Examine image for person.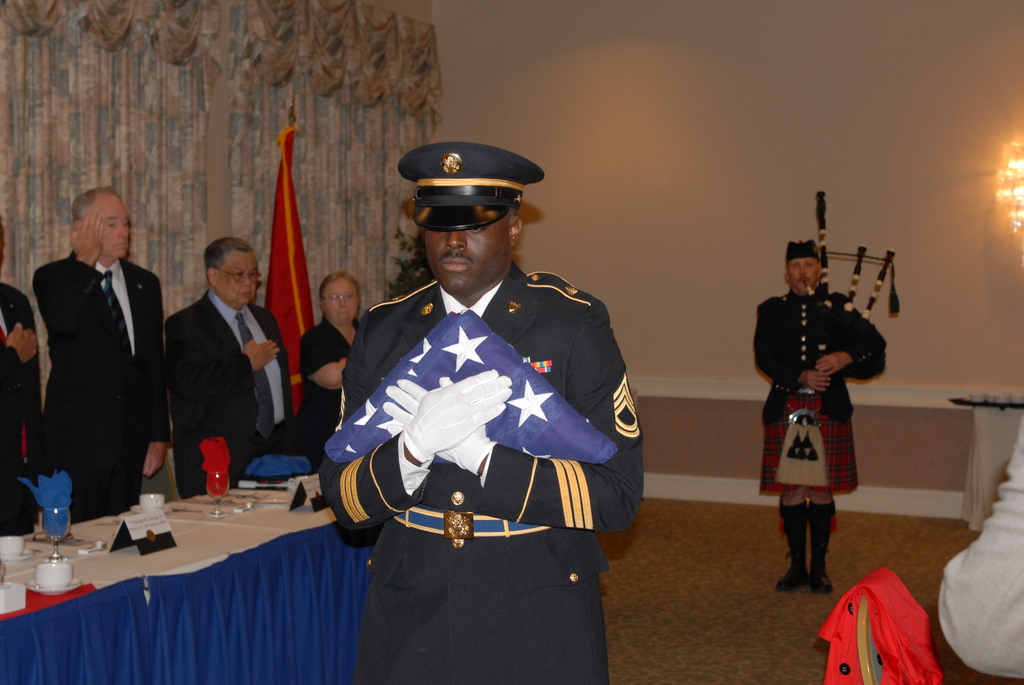
Examination result: Rect(0, 209, 45, 536).
